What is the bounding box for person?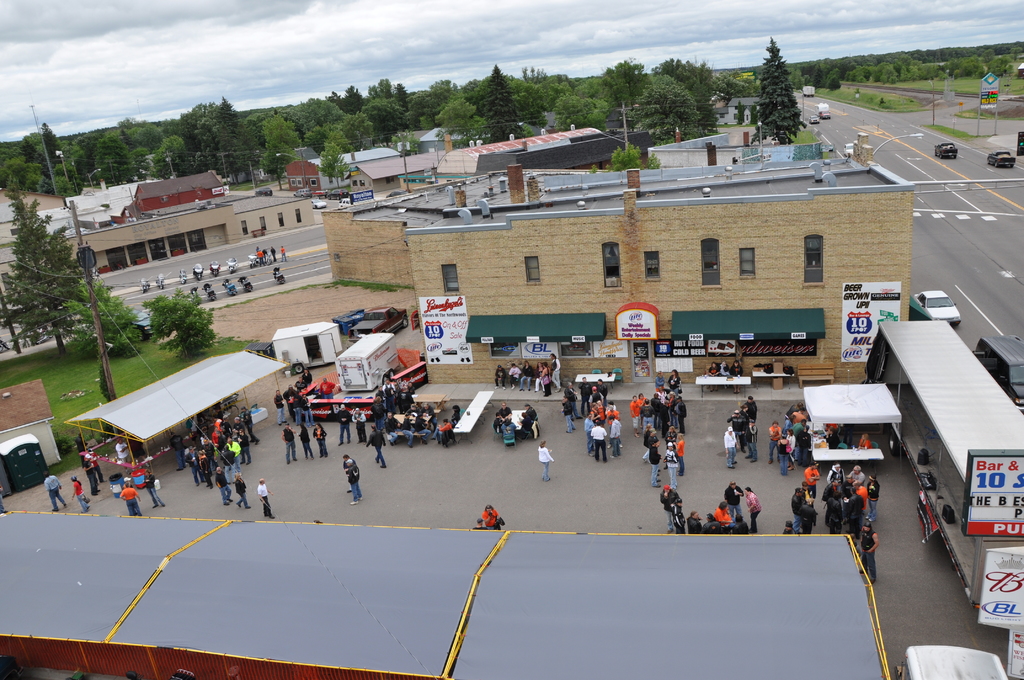
rect(120, 480, 141, 513).
